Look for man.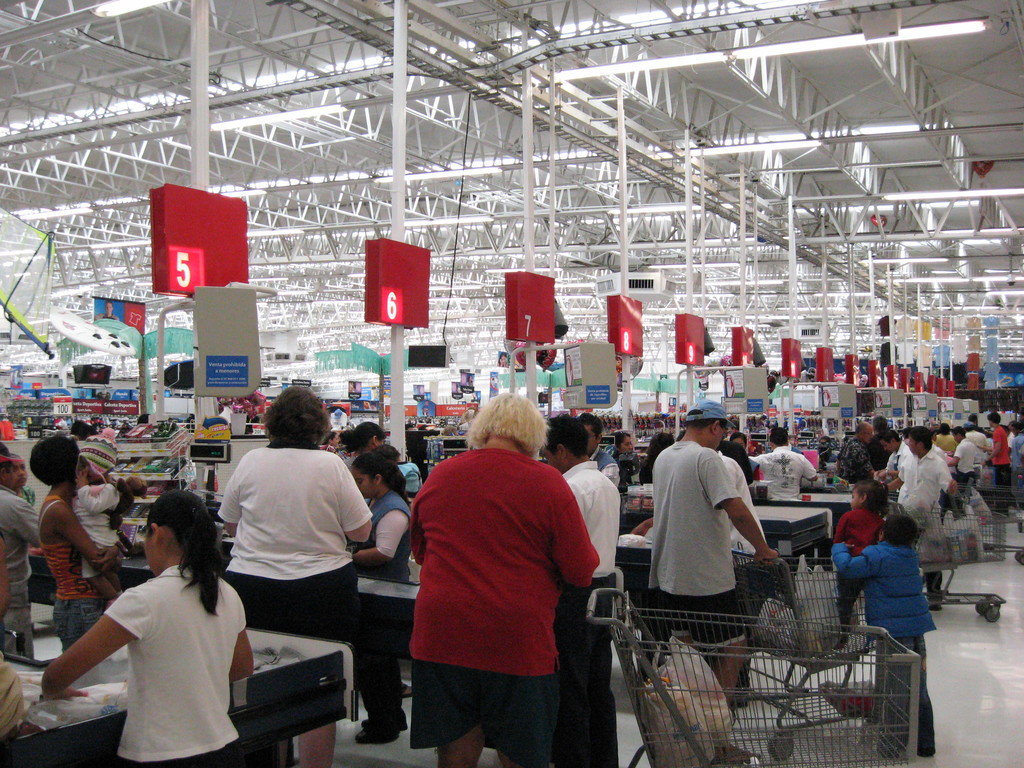
Found: bbox=[884, 426, 957, 610].
